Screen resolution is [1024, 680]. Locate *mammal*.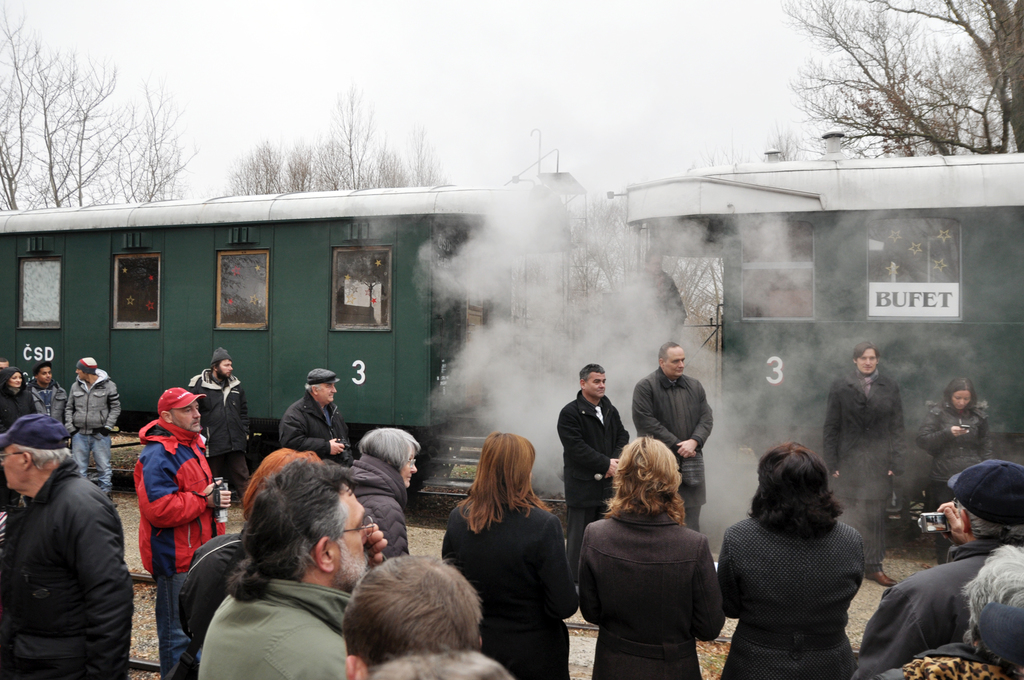
{"x1": 717, "y1": 444, "x2": 868, "y2": 679}.
